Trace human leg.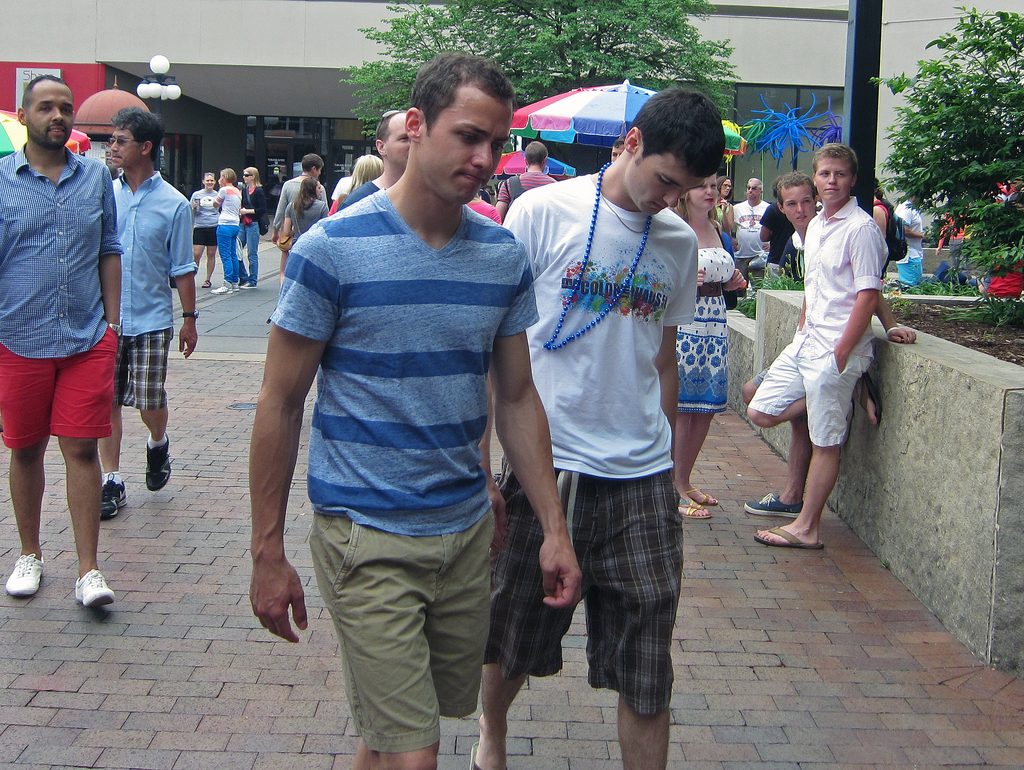
Traced to box(741, 339, 878, 426).
